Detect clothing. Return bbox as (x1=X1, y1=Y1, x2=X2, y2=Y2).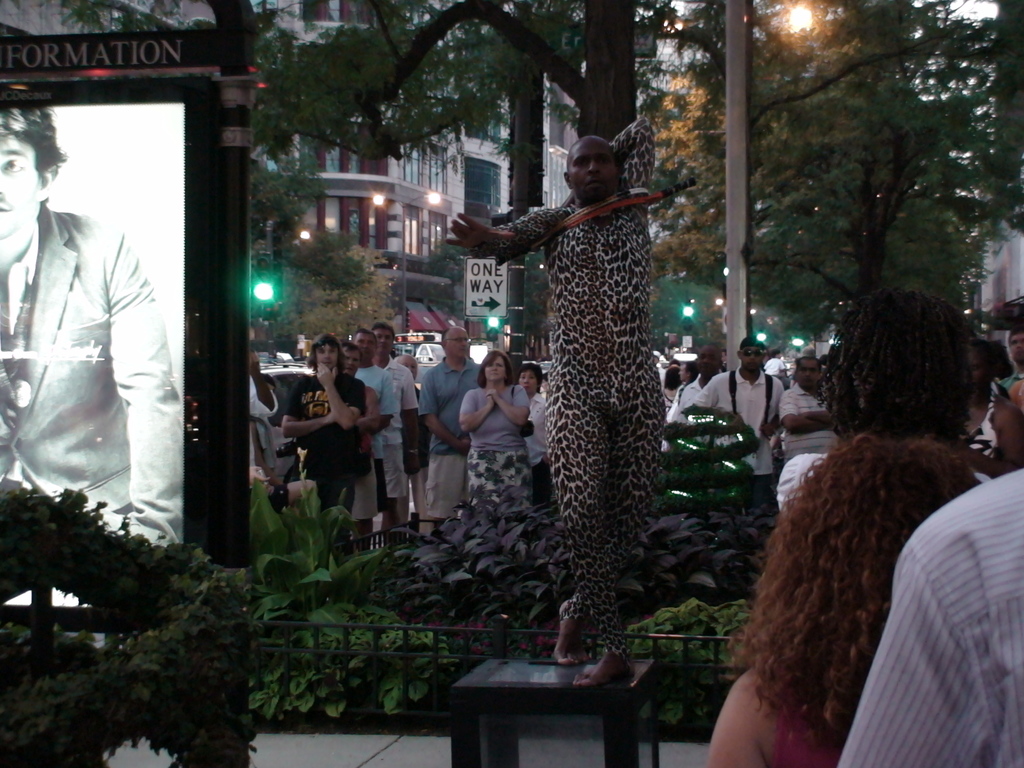
(x1=362, y1=359, x2=408, y2=513).
